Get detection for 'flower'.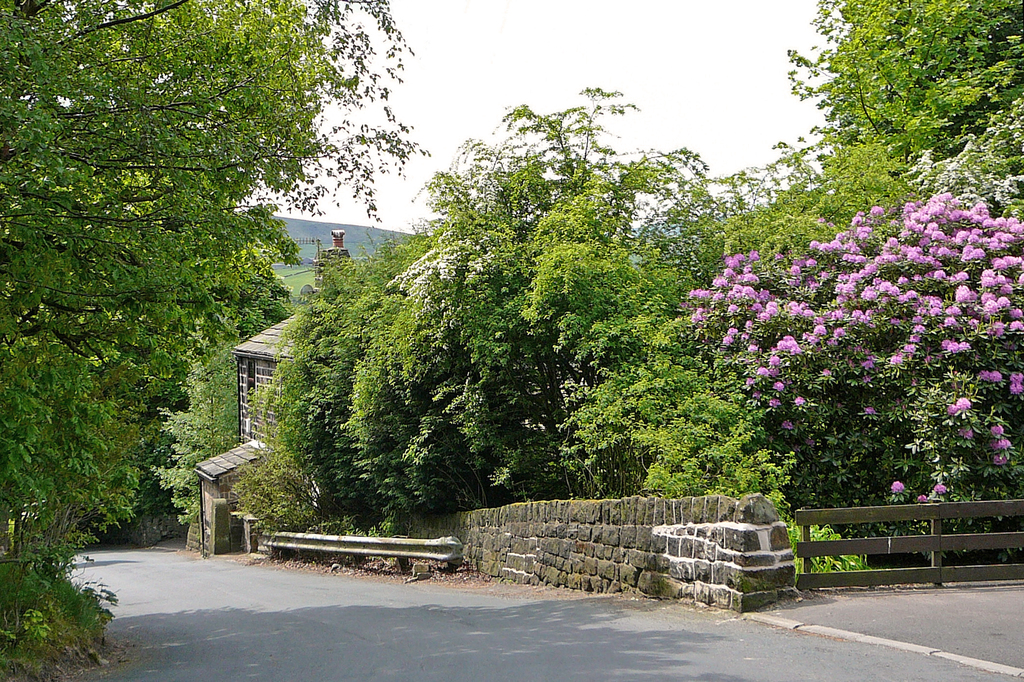
Detection: 934/486/948/493.
